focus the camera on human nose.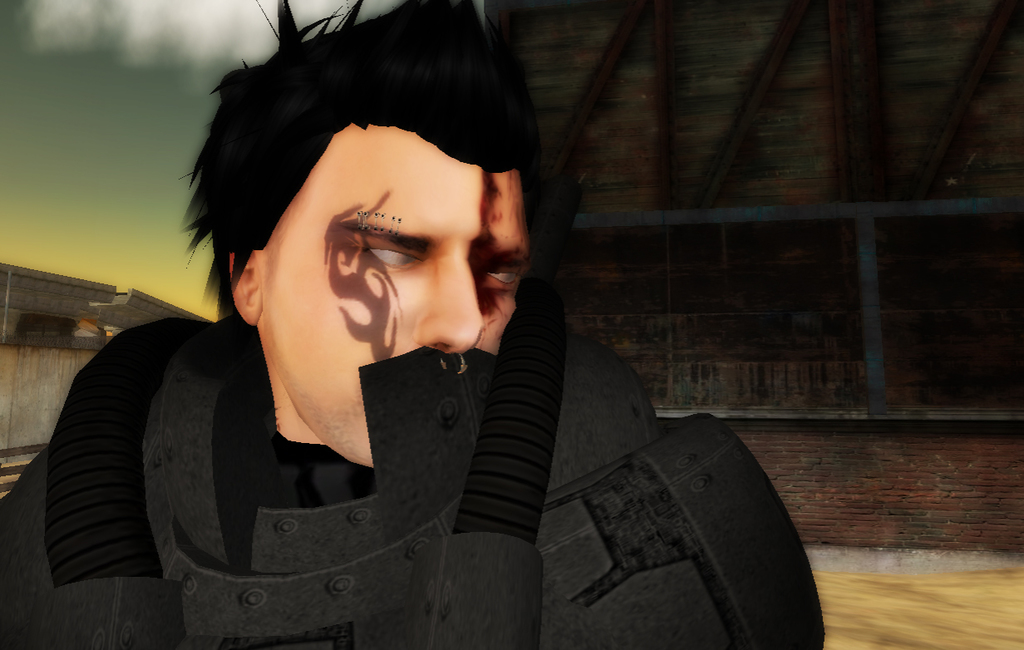
Focus region: [left=412, top=256, right=482, bottom=357].
